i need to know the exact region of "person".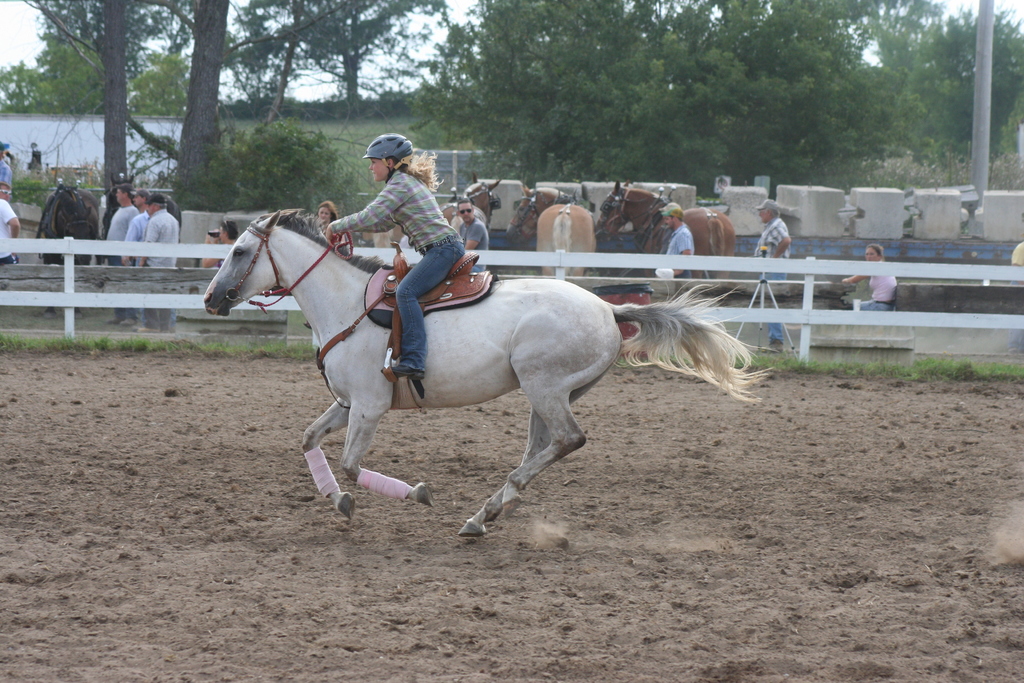
Region: <region>120, 188, 156, 336</region>.
